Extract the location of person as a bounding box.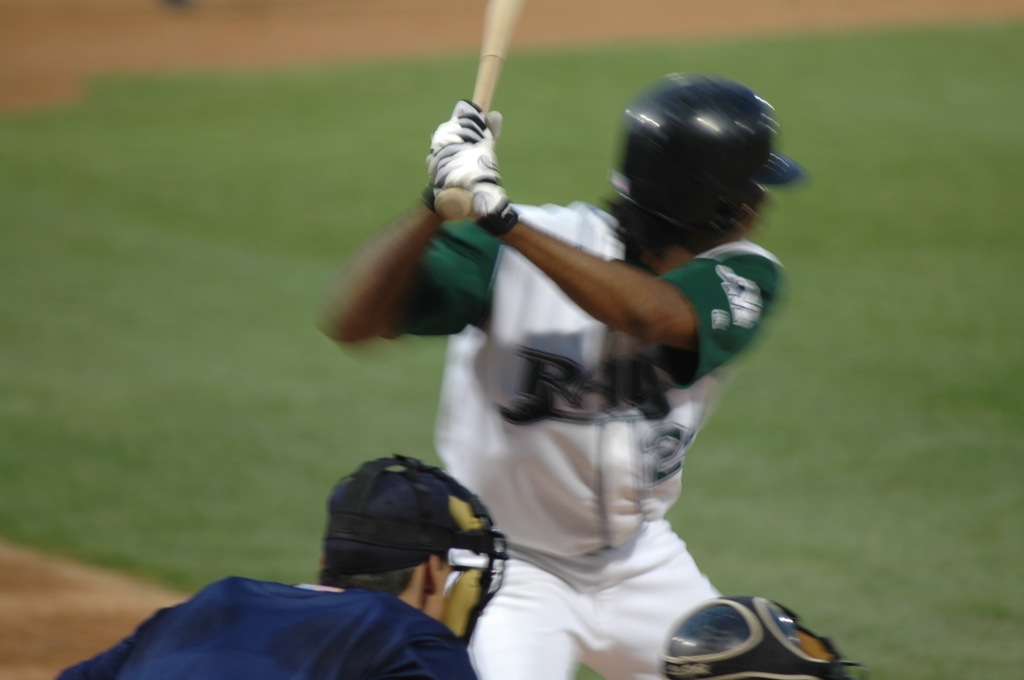
l=51, t=447, r=496, b=679.
